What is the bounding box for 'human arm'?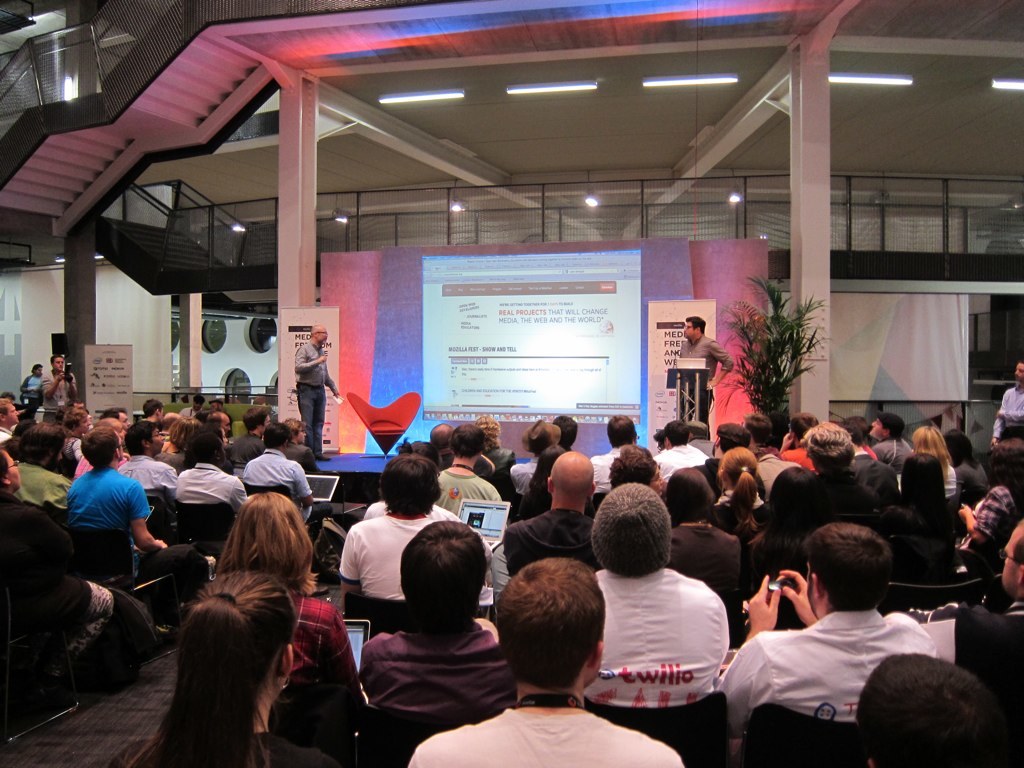
select_region(657, 628, 738, 767).
